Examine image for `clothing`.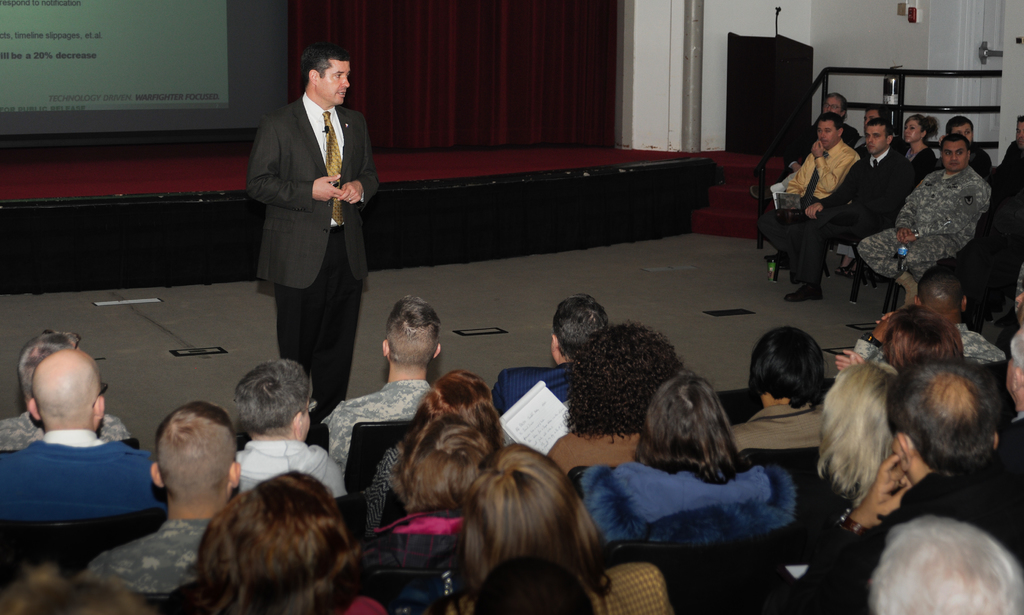
Examination result: x1=858, y1=167, x2=993, y2=285.
